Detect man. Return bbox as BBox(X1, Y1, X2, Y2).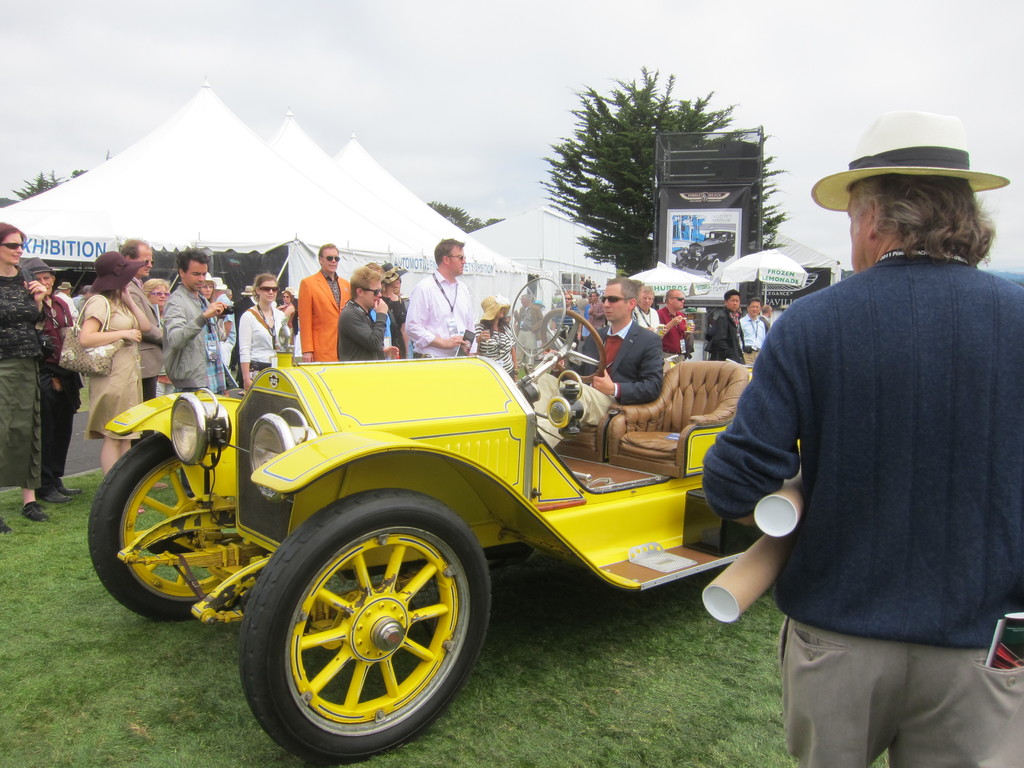
BBox(759, 299, 770, 331).
